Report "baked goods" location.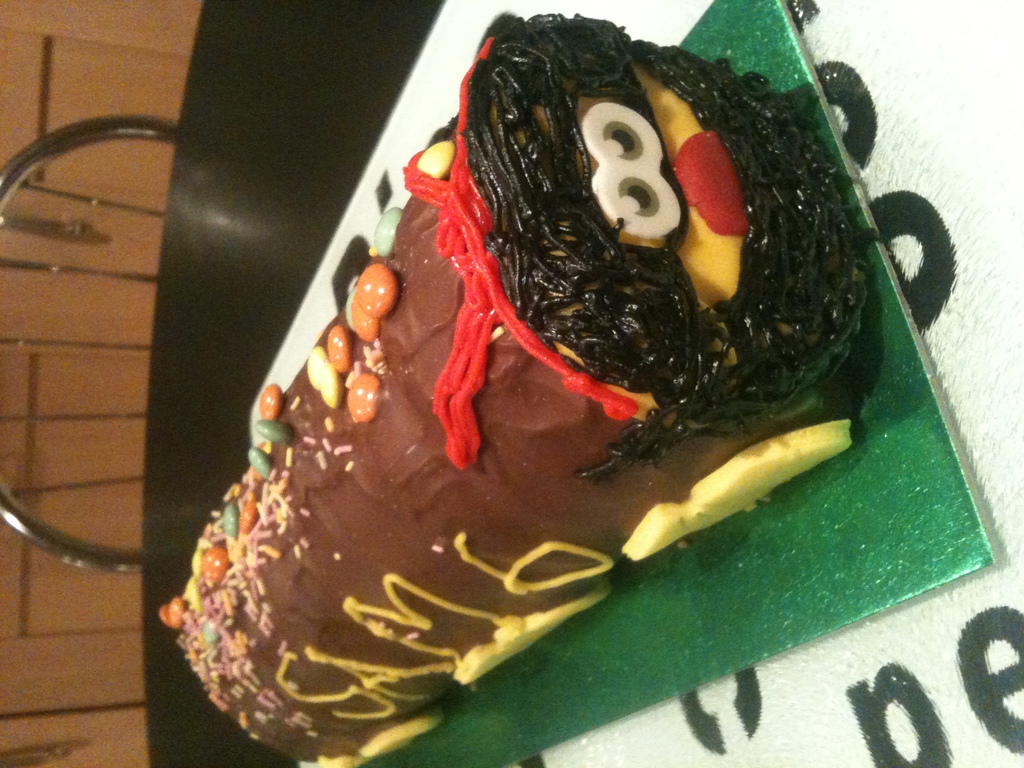
Report: [x1=184, y1=50, x2=923, y2=709].
